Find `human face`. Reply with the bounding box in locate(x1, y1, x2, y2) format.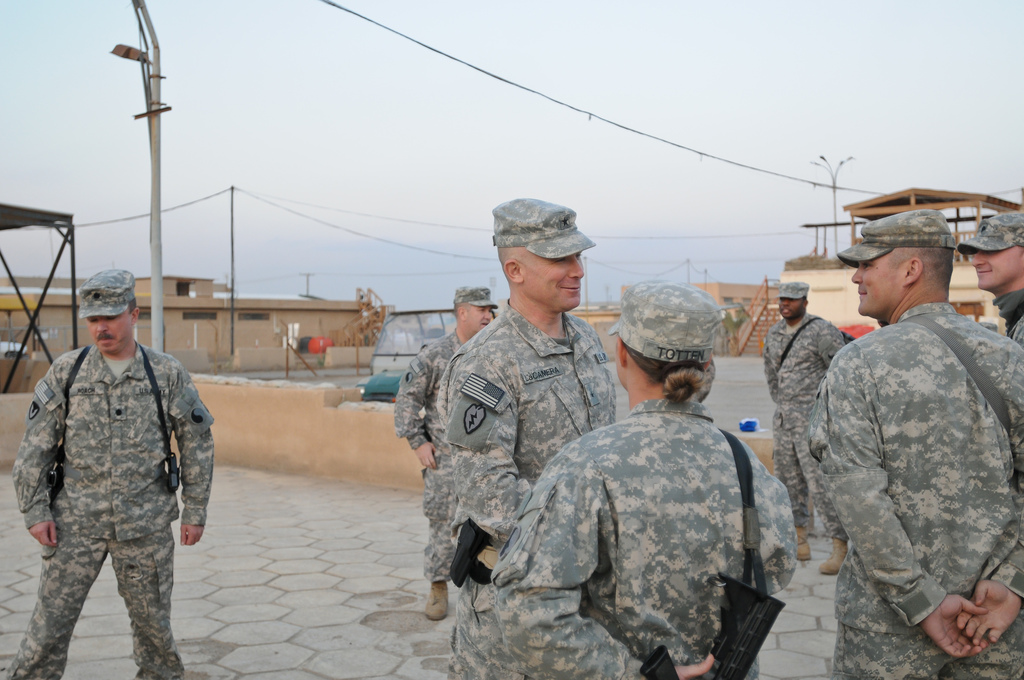
locate(971, 248, 1023, 288).
